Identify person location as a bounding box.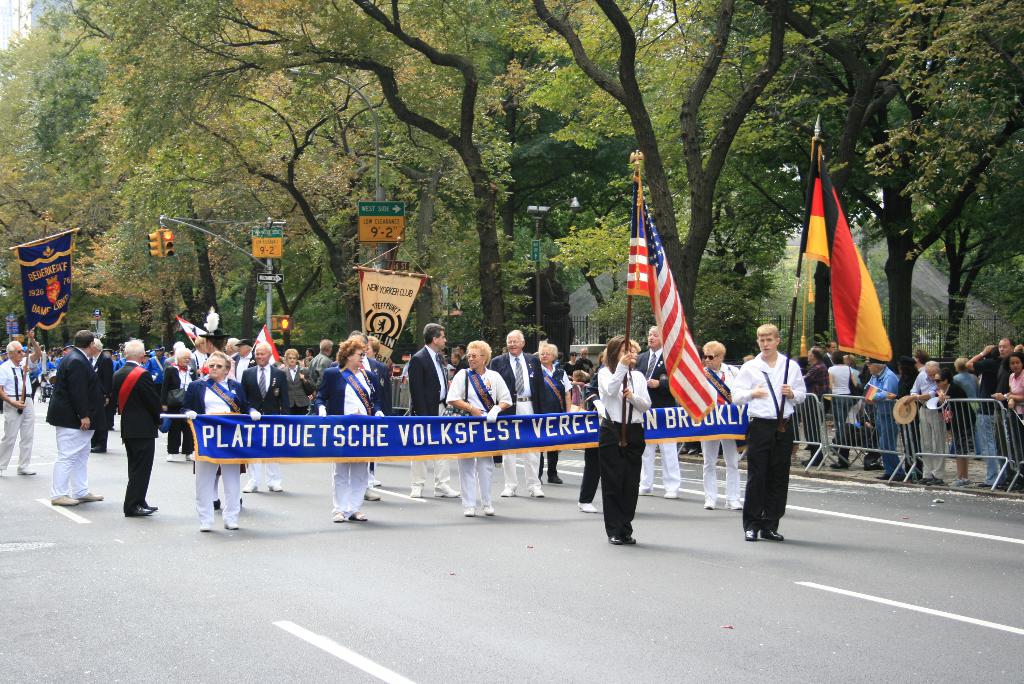
{"x1": 104, "y1": 328, "x2": 163, "y2": 517}.
